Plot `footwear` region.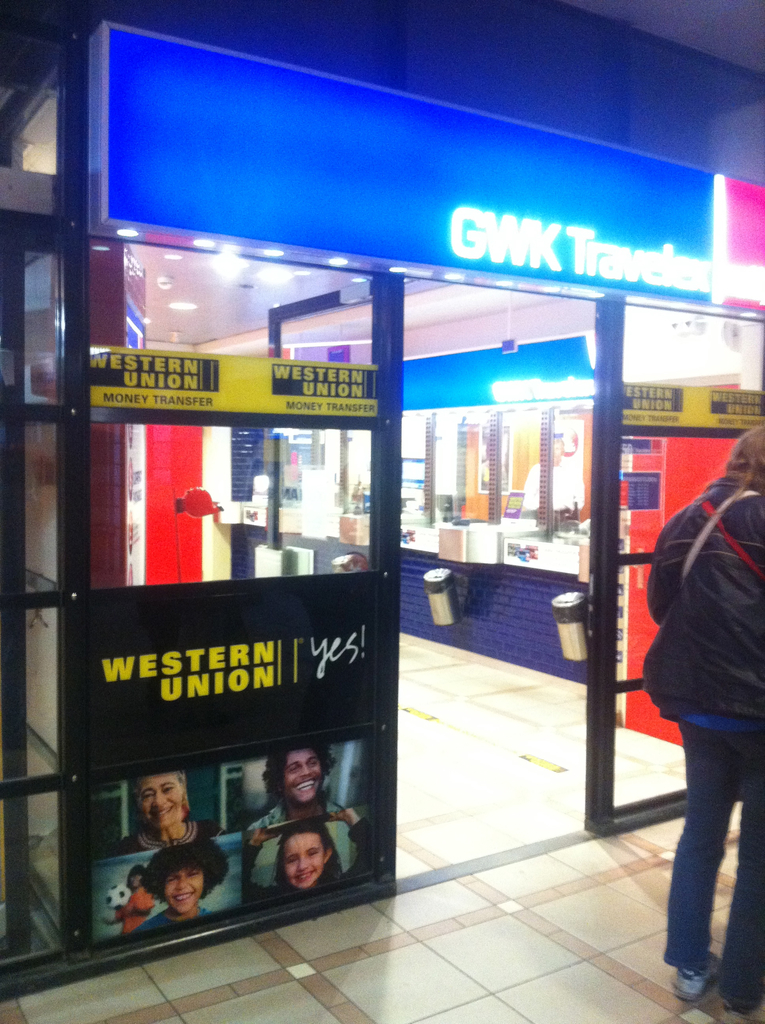
Plotted at locate(671, 952, 720, 1003).
